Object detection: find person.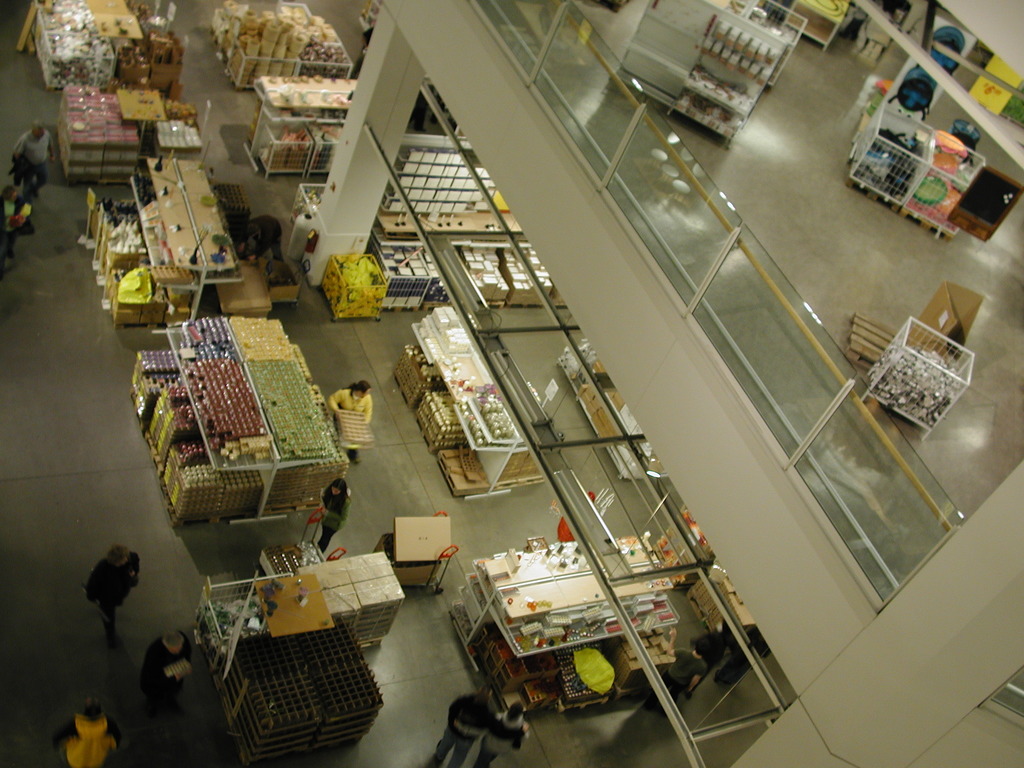
x1=481 y1=701 x2=531 y2=767.
